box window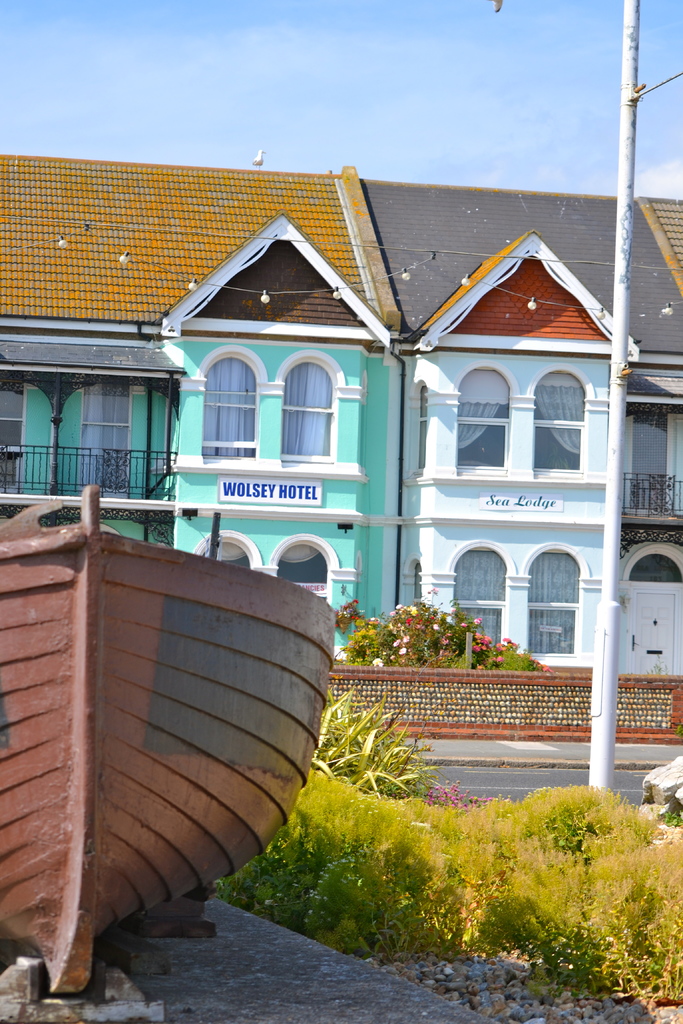
detection(194, 348, 258, 454)
